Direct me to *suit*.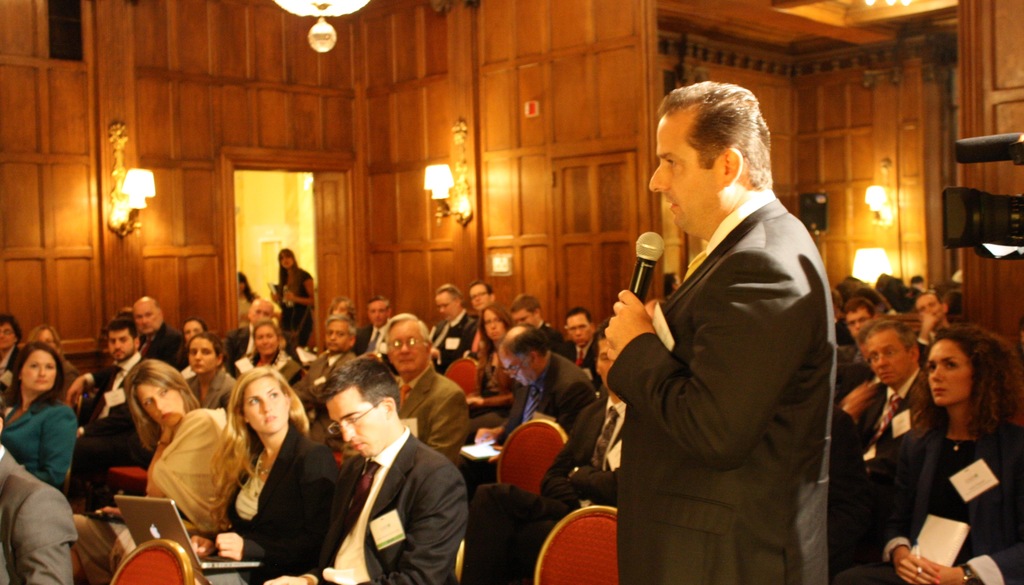
Direction: (137, 325, 188, 376).
